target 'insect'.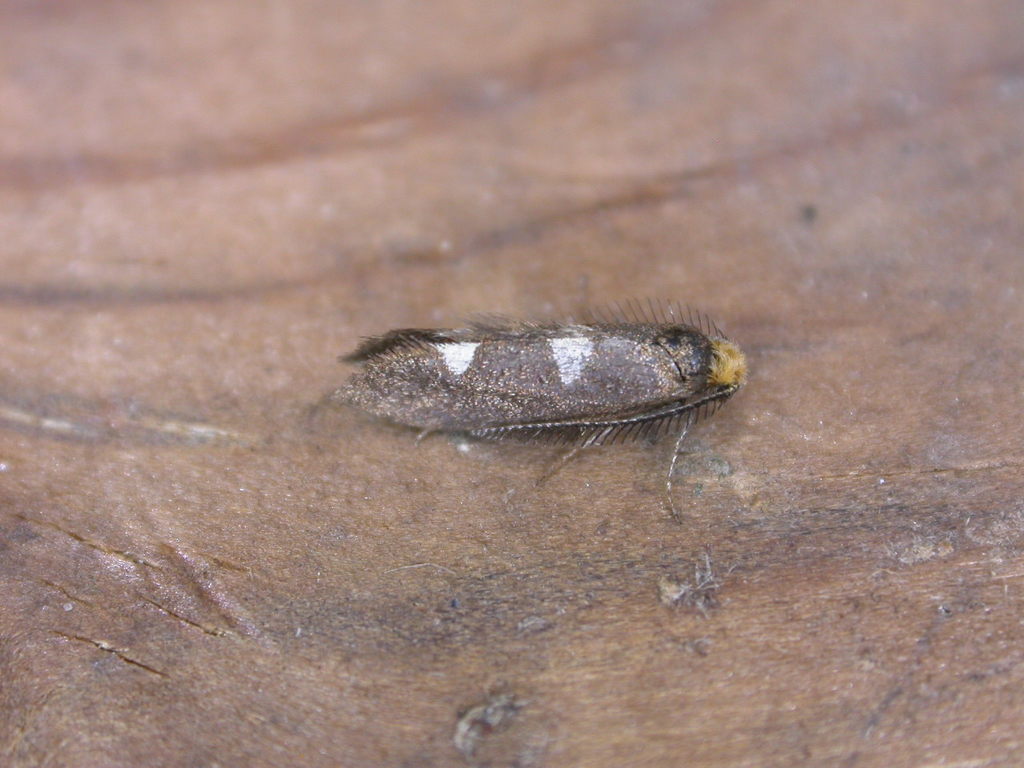
Target region: bbox=(328, 302, 746, 528).
